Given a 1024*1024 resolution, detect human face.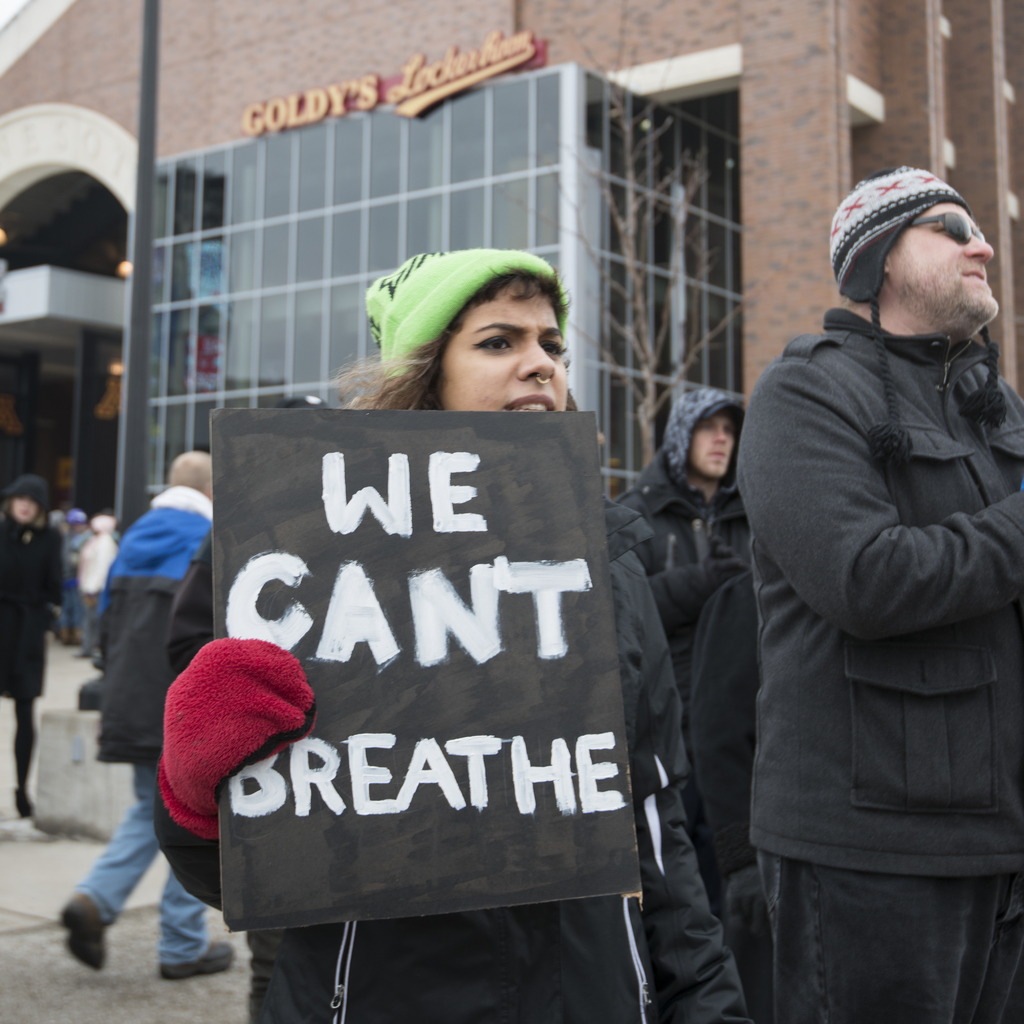
detection(879, 196, 1006, 323).
